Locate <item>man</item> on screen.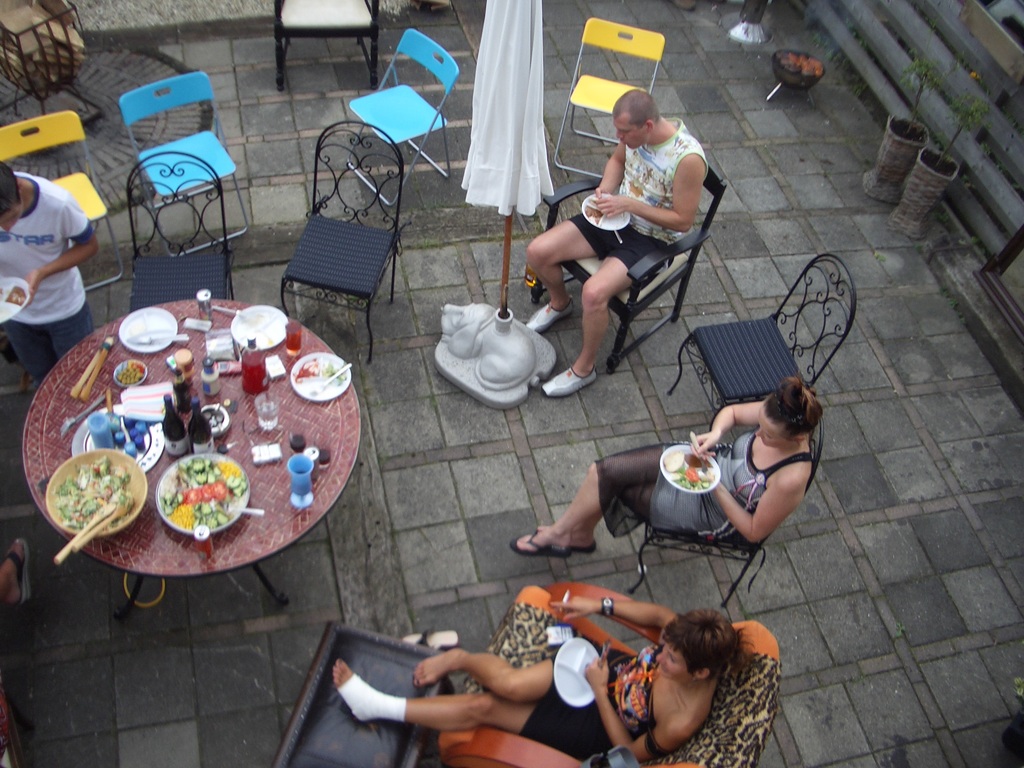
On screen at region(0, 163, 101, 381).
